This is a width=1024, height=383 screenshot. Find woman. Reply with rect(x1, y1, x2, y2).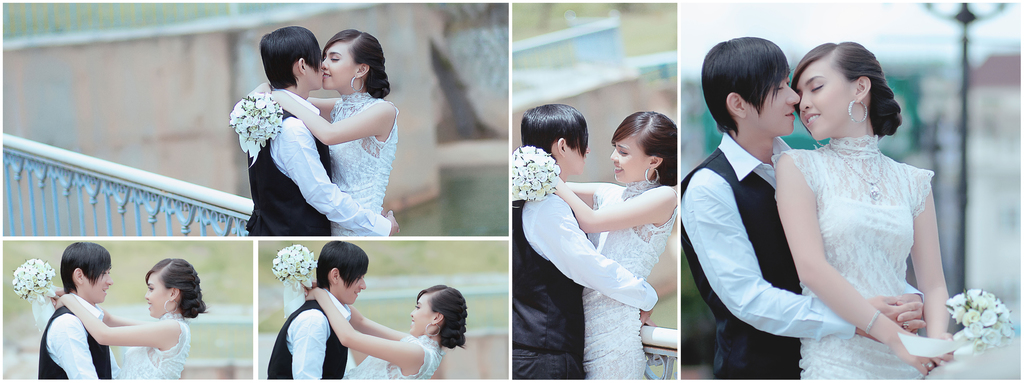
rect(250, 30, 400, 234).
